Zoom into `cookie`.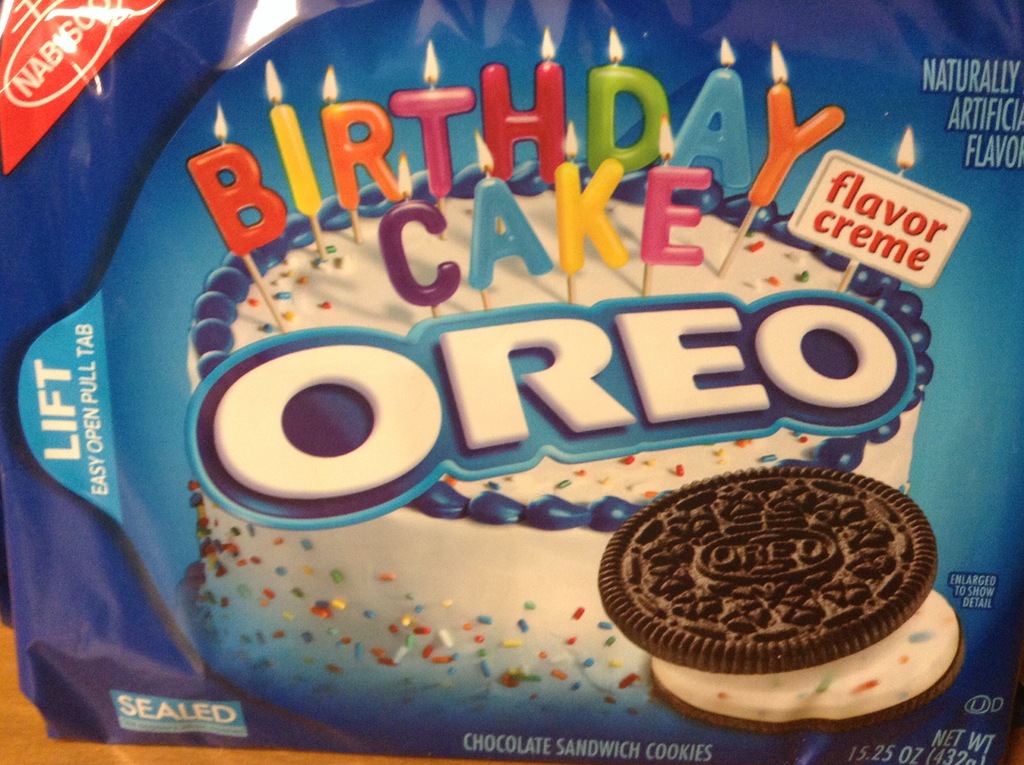
Zoom target: Rect(594, 454, 968, 741).
